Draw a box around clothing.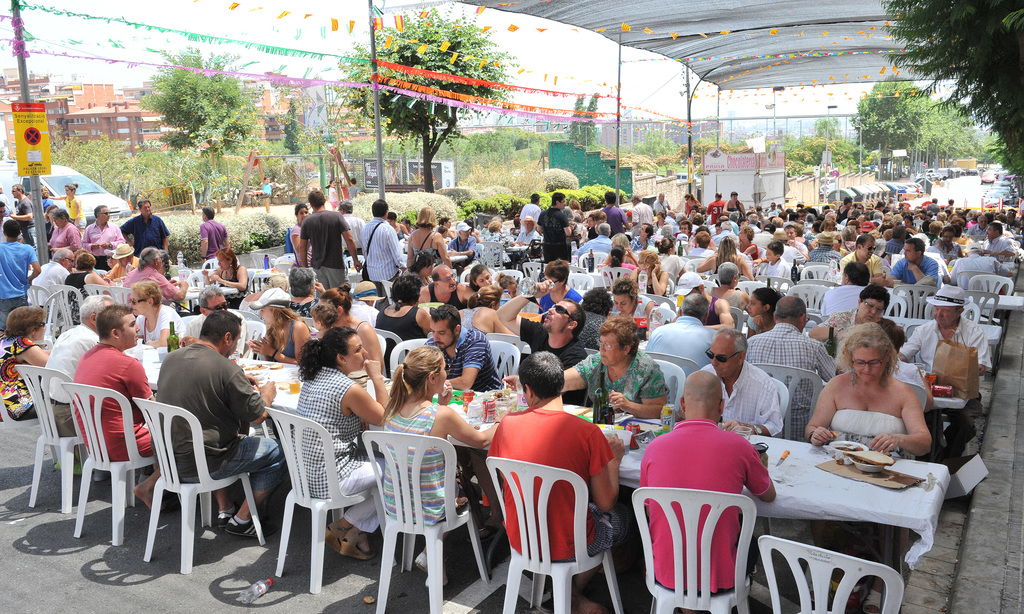
295,204,344,295.
